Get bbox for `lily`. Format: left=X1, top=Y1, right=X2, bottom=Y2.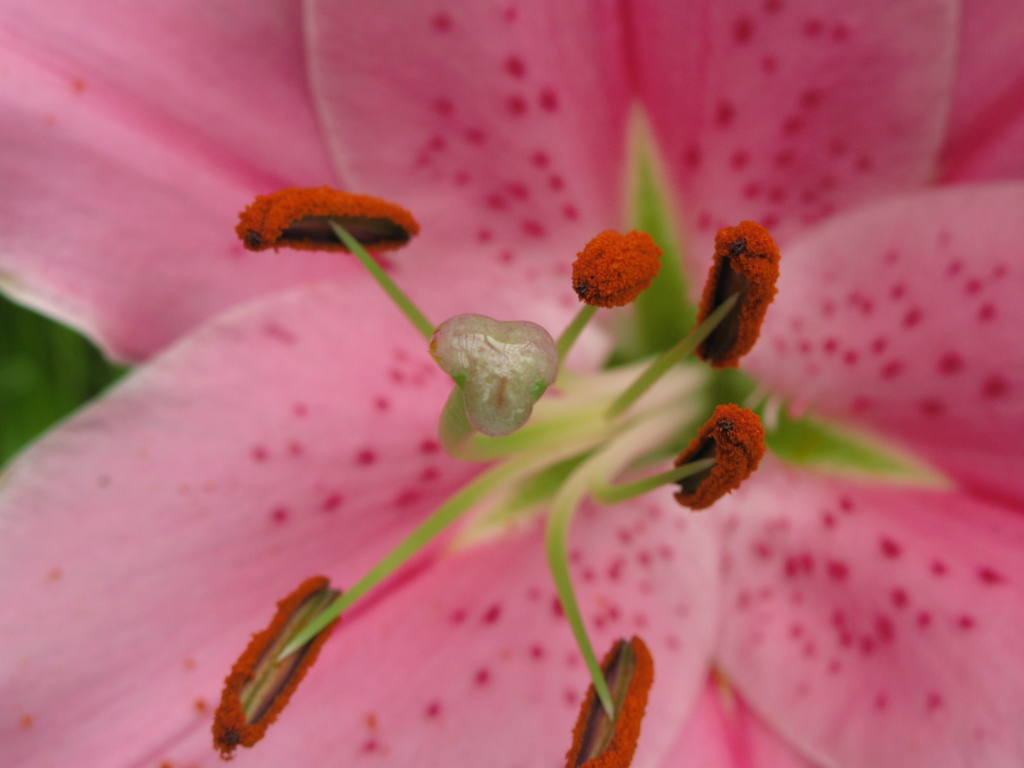
left=1, top=2, right=1023, bottom=767.
